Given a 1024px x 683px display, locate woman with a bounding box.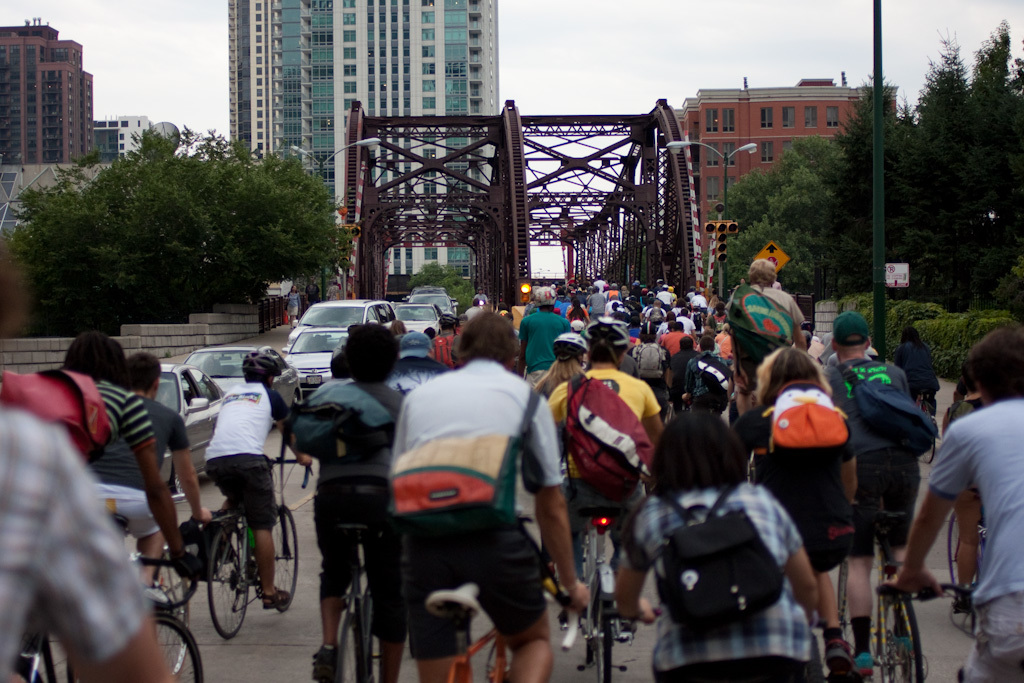
Located: <bbox>531, 330, 581, 411</bbox>.
